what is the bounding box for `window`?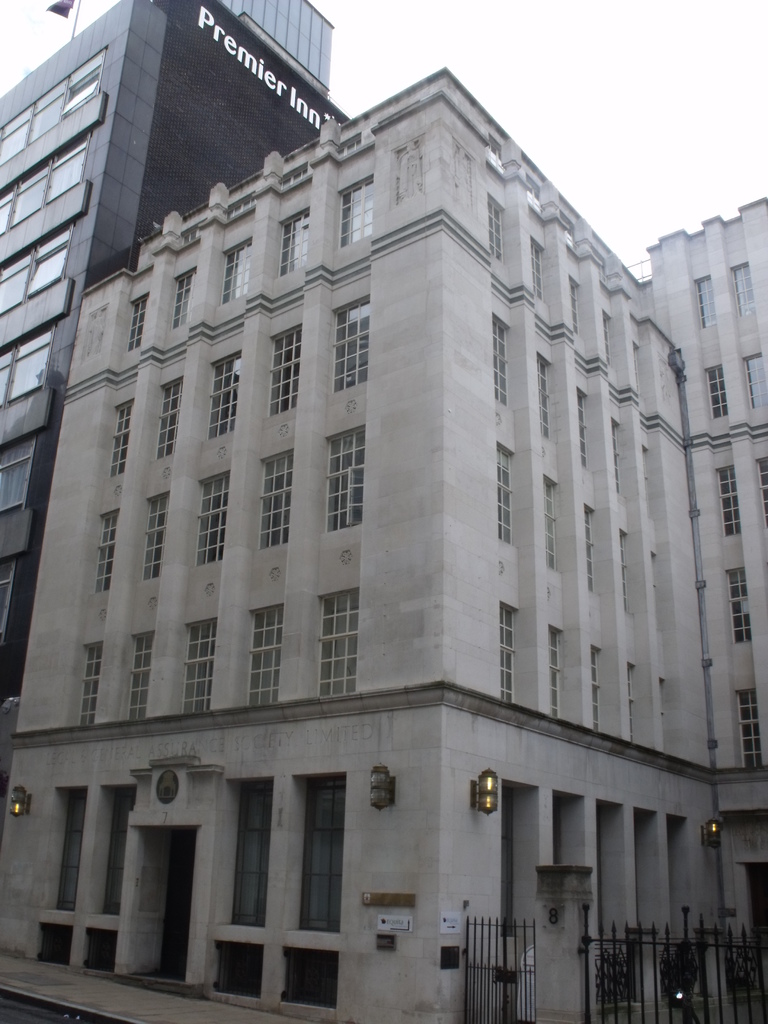
587 646 603 736.
